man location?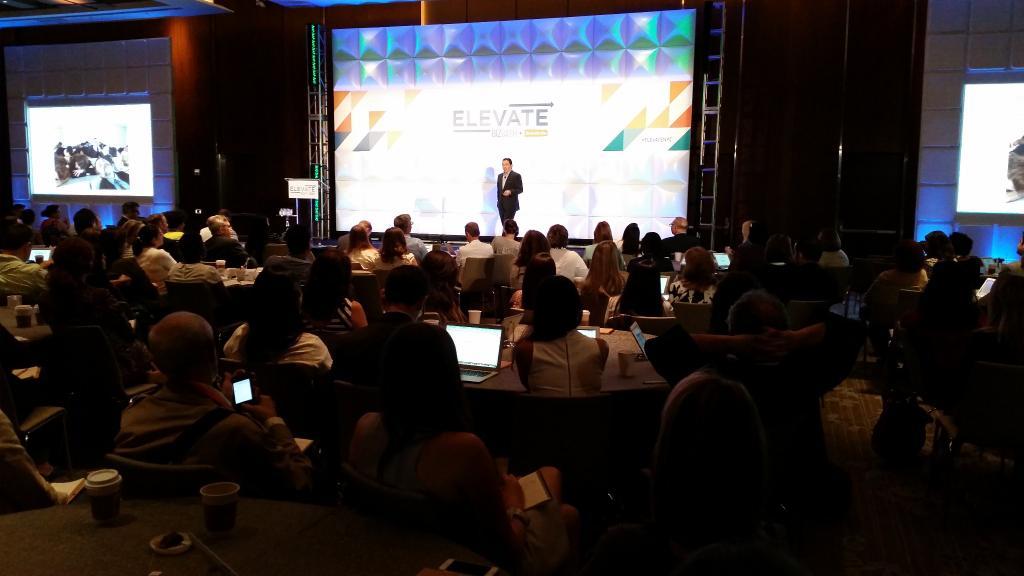
BBox(490, 217, 525, 267)
